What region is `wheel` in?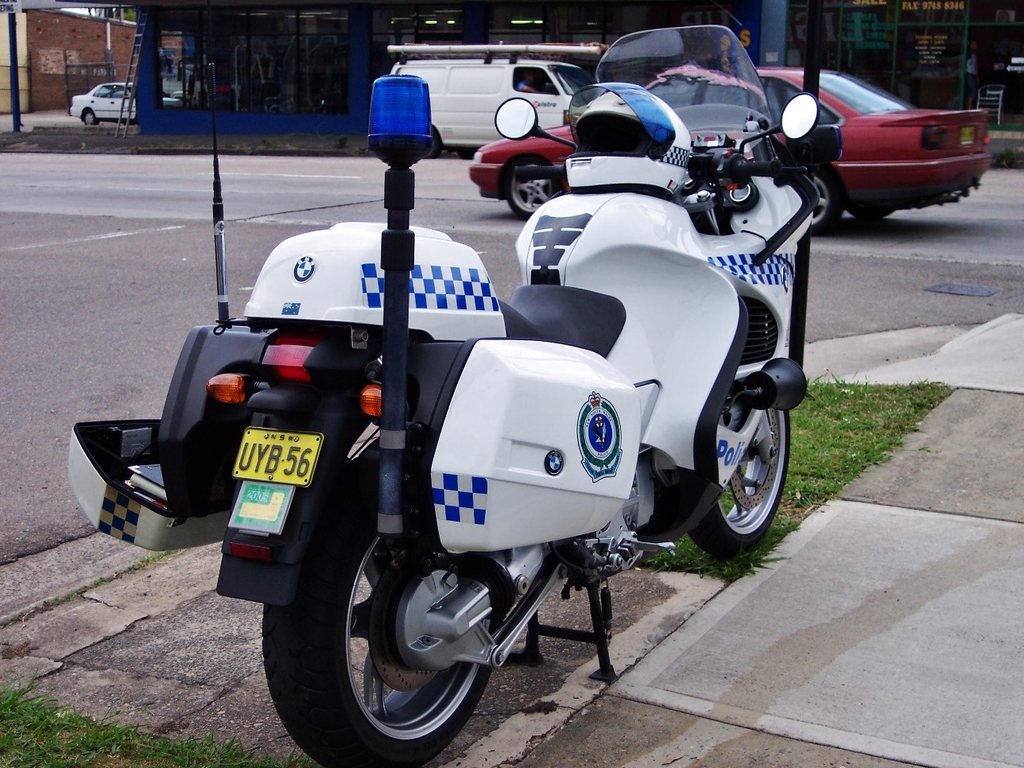
l=262, t=462, r=503, b=766.
